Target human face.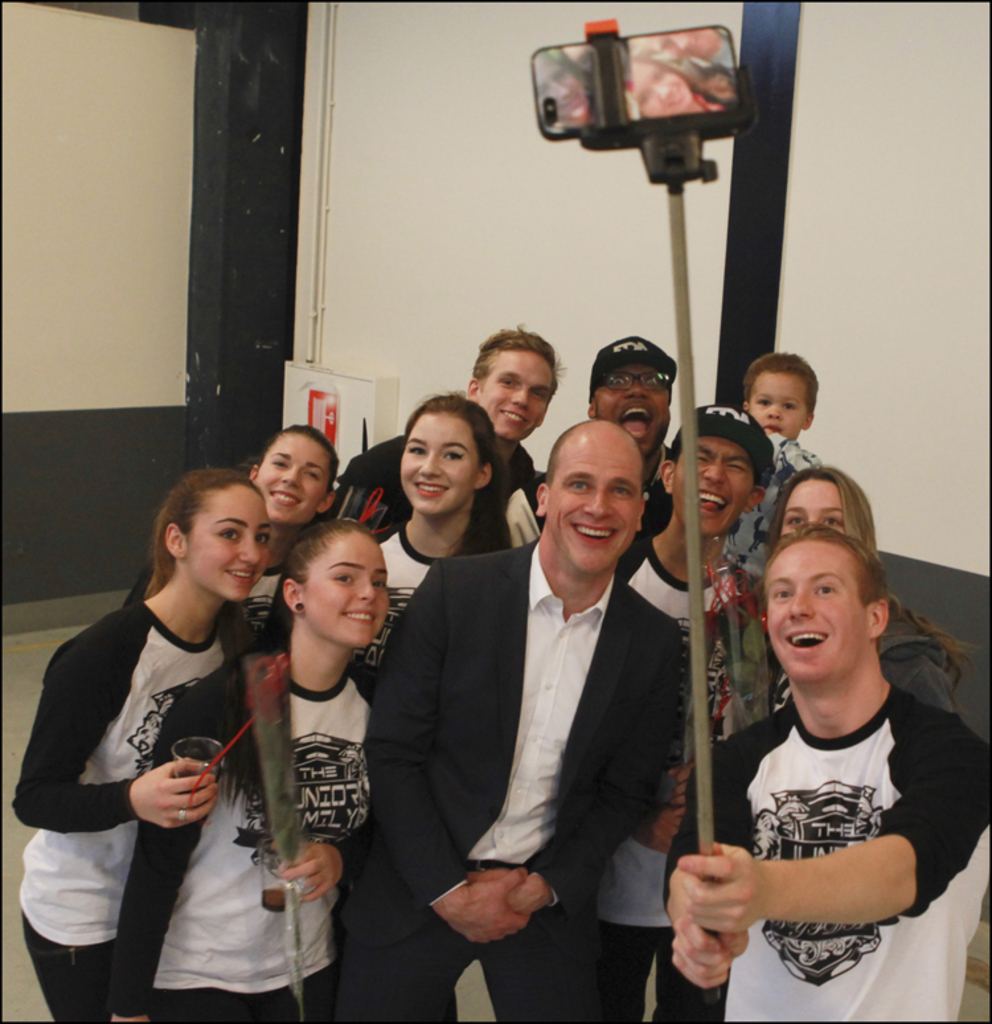
Target region: region(784, 476, 849, 532).
